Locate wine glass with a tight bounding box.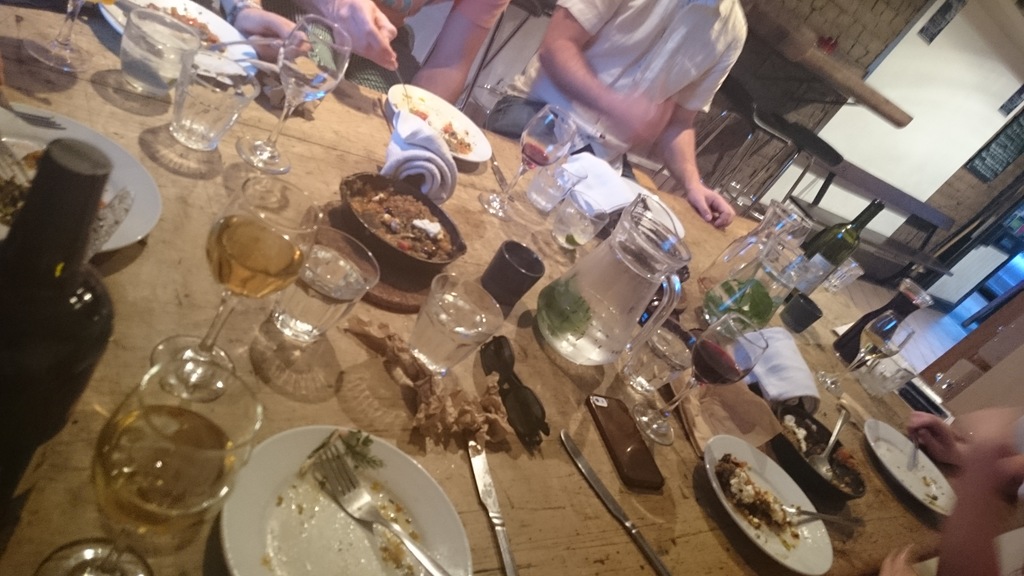
{"left": 31, "top": 0, "right": 102, "bottom": 74}.
